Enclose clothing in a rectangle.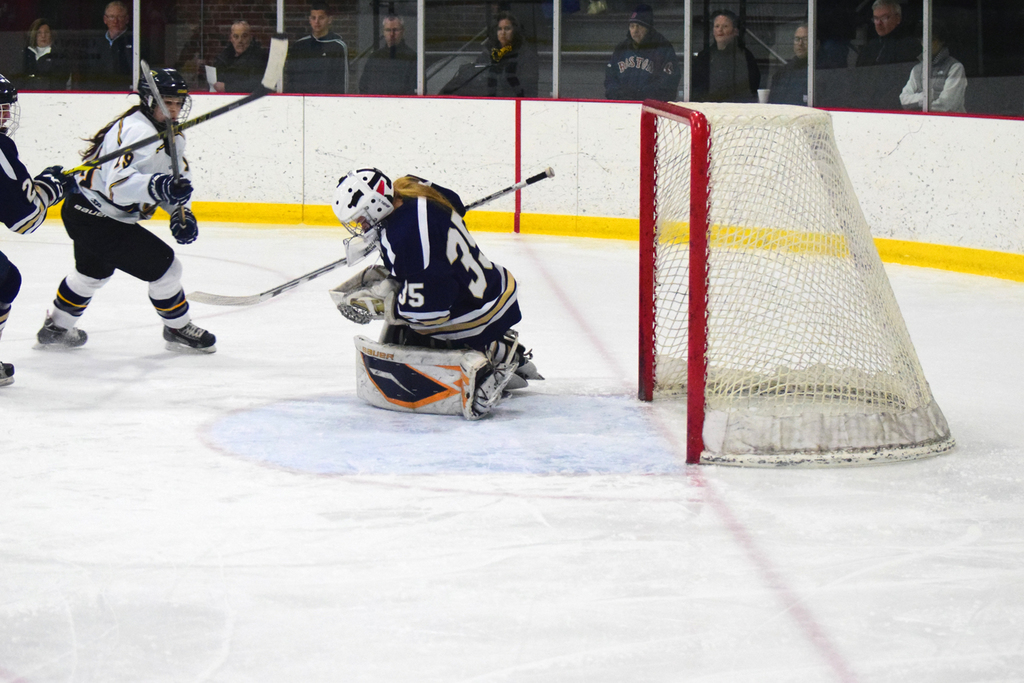
box(287, 34, 356, 105).
